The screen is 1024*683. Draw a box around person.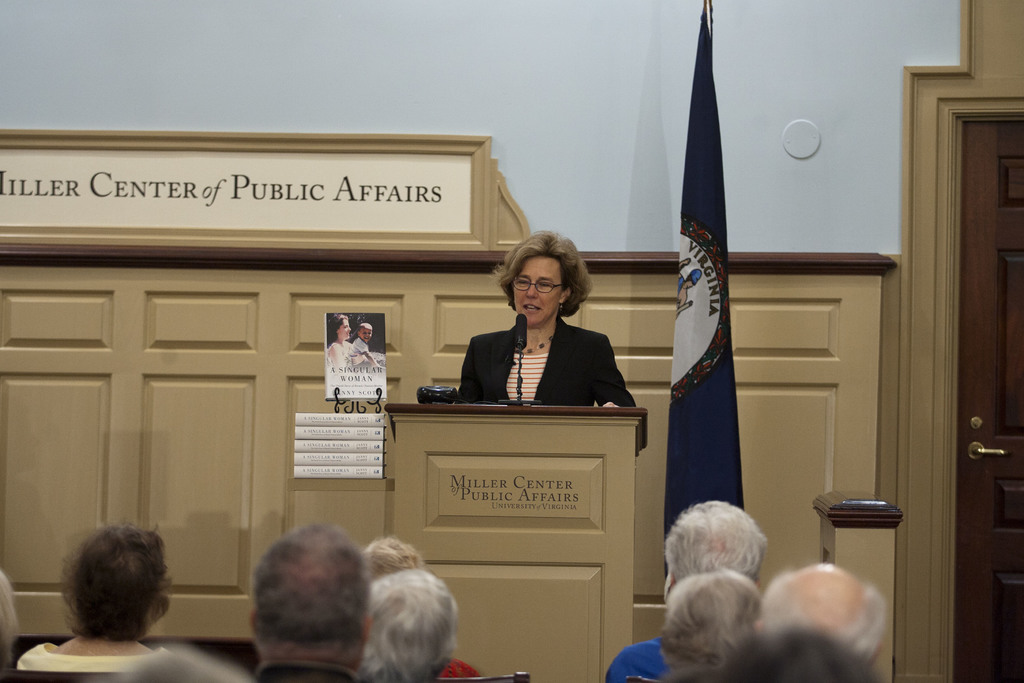
(left=15, top=516, right=184, bottom=673).
